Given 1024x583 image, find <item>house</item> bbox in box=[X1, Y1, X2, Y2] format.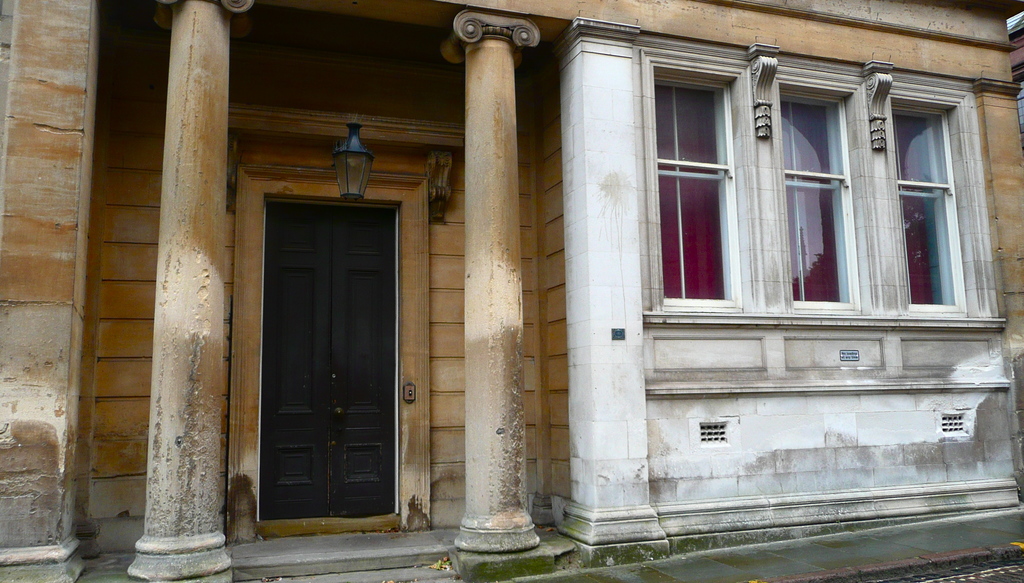
box=[0, 0, 569, 582].
